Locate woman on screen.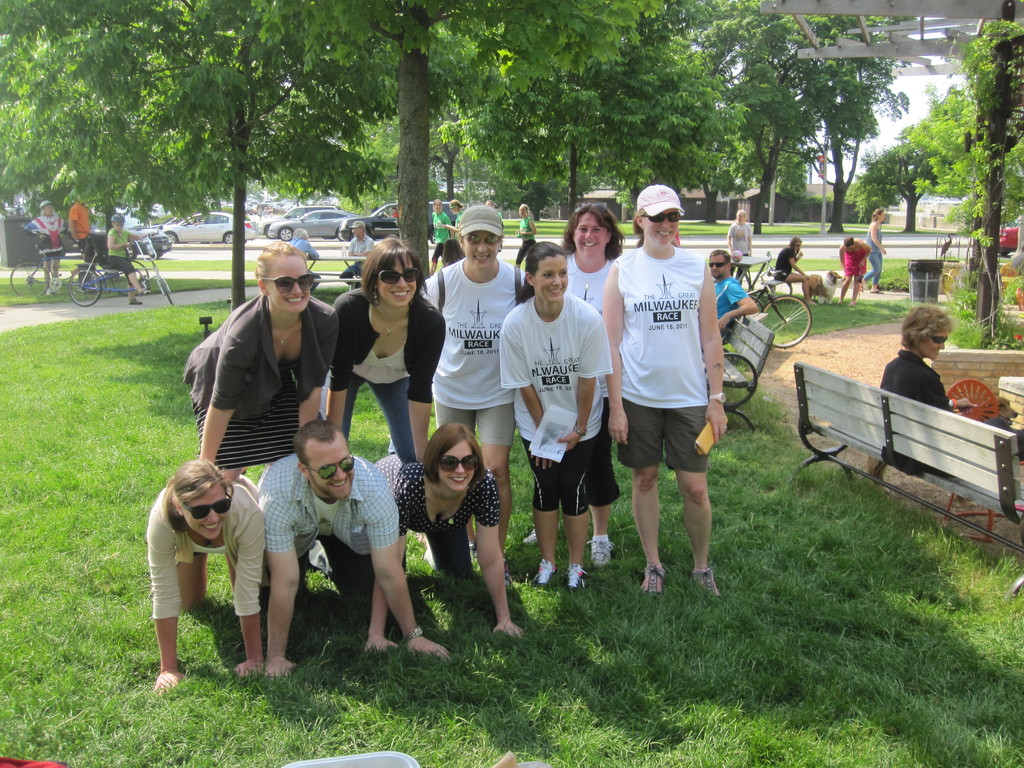
On screen at (x1=400, y1=415, x2=514, y2=642).
